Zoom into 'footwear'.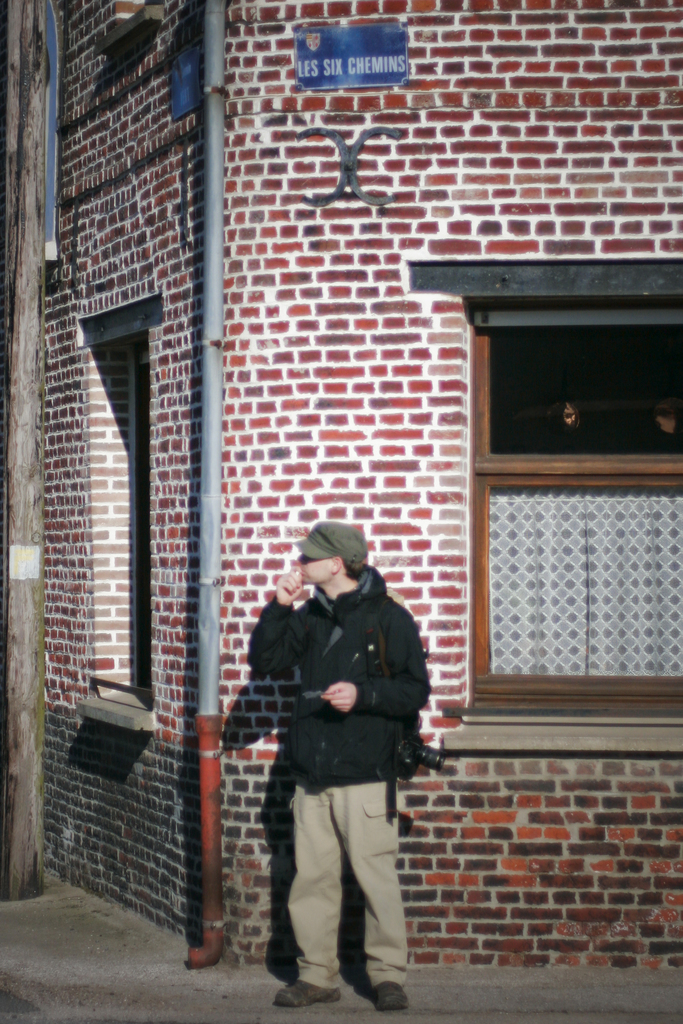
Zoom target: {"left": 261, "top": 973, "right": 347, "bottom": 1014}.
